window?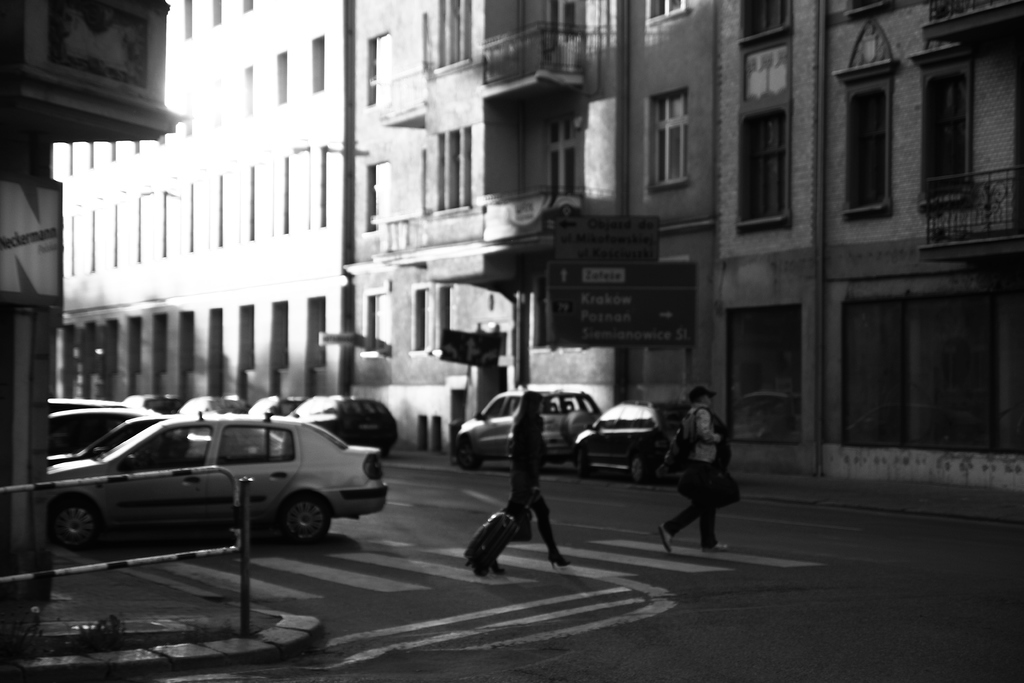
{"left": 553, "top": 121, "right": 578, "bottom": 184}
